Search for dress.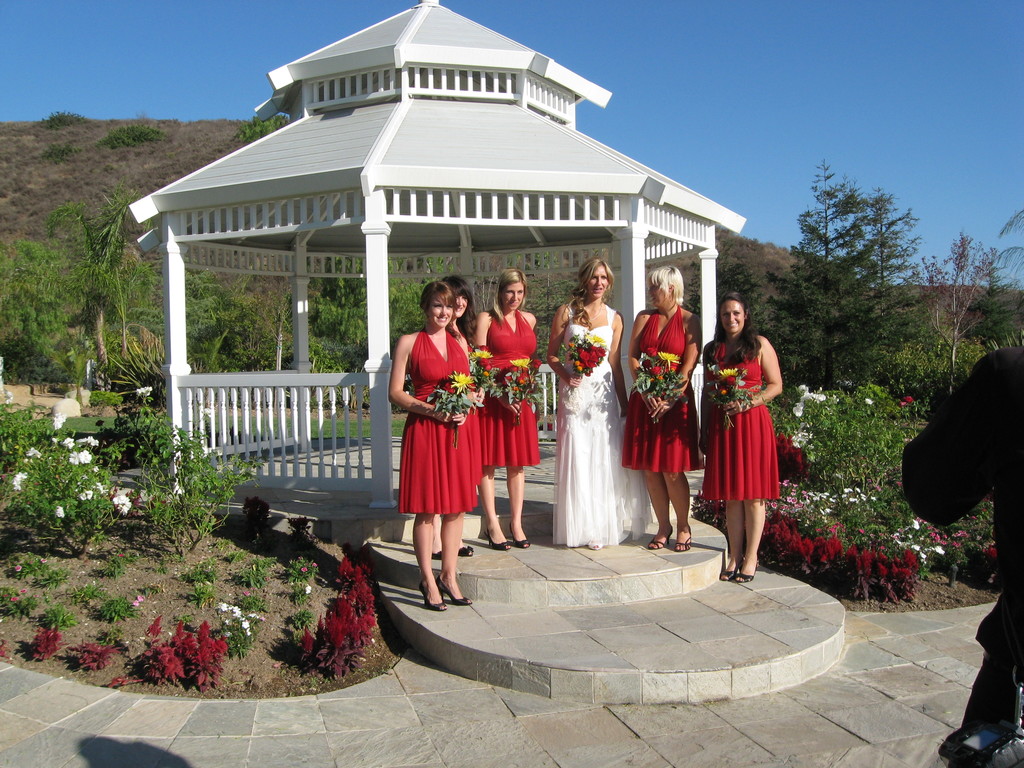
Found at <bbox>705, 341, 781, 501</bbox>.
